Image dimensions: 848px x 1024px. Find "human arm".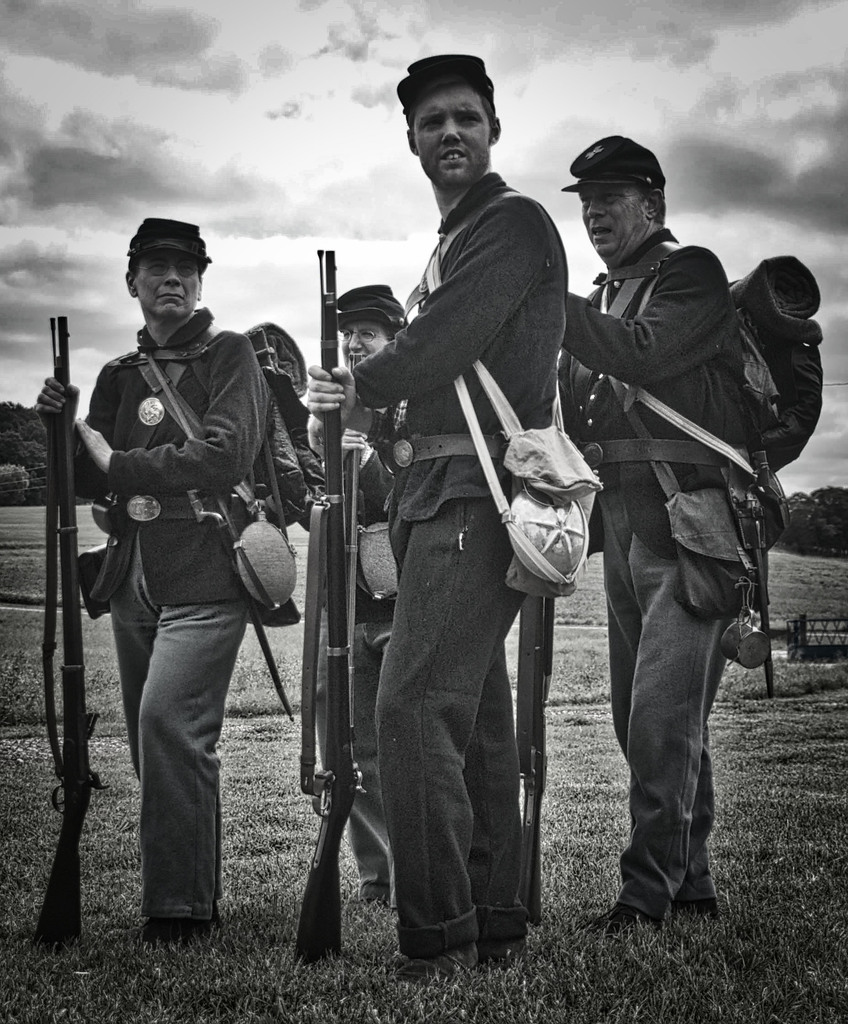
[x1=22, y1=367, x2=108, y2=514].
